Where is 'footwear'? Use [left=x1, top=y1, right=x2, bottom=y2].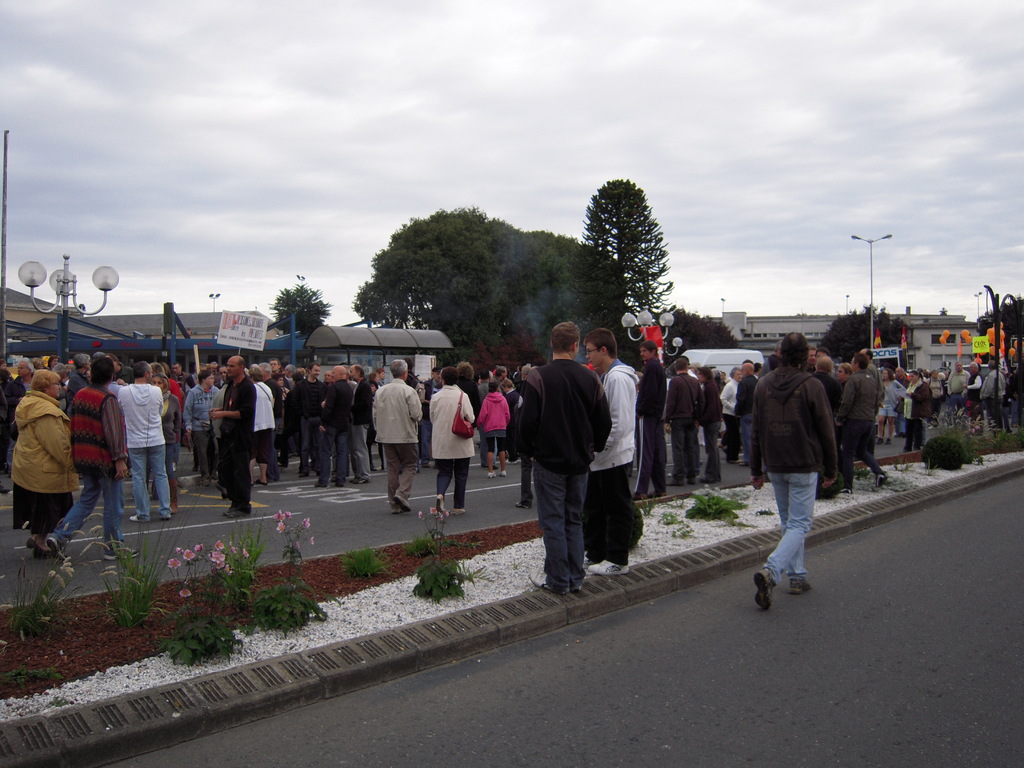
[left=496, top=471, right=515, bottom=479].
